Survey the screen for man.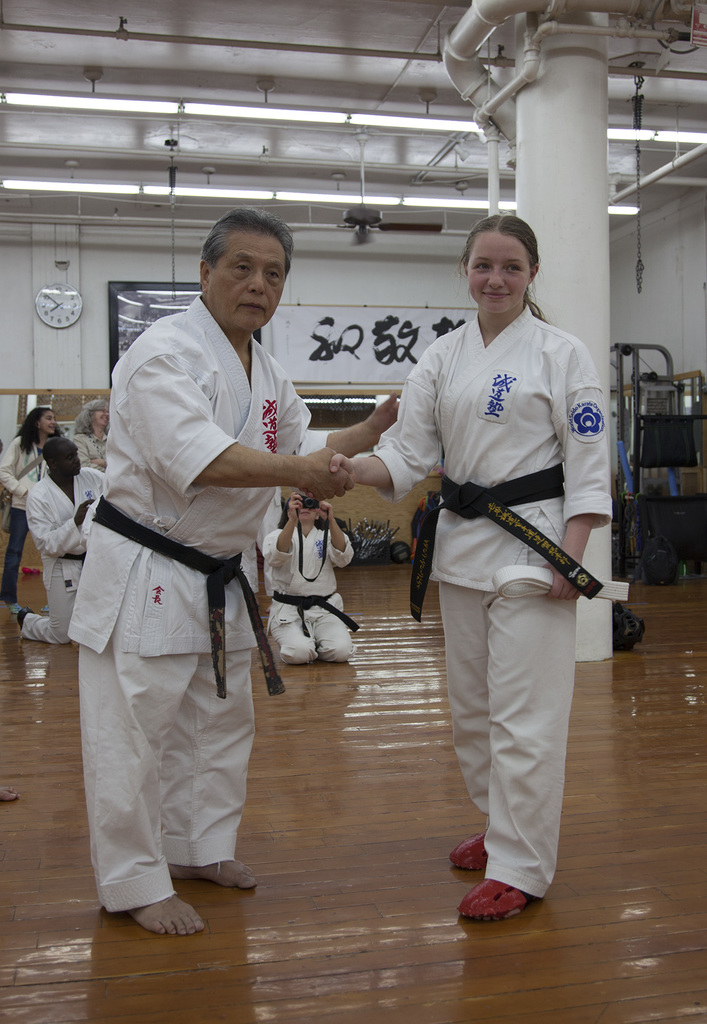
Survey found: bbox(14, 436, 105, 652).
